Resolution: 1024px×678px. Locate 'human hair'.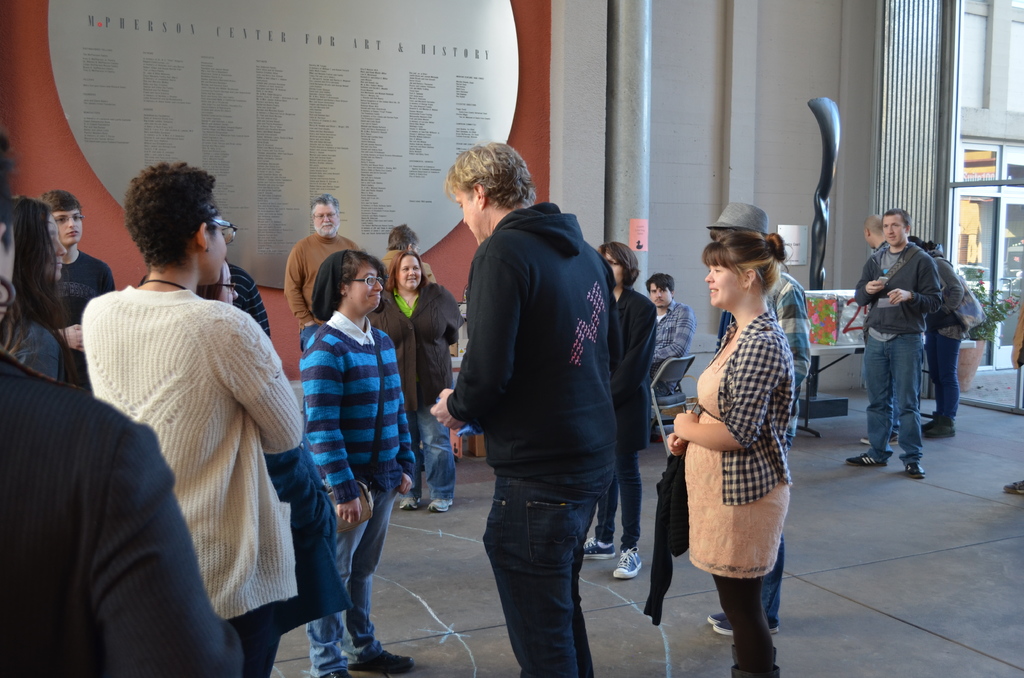
124 160 219 268.
